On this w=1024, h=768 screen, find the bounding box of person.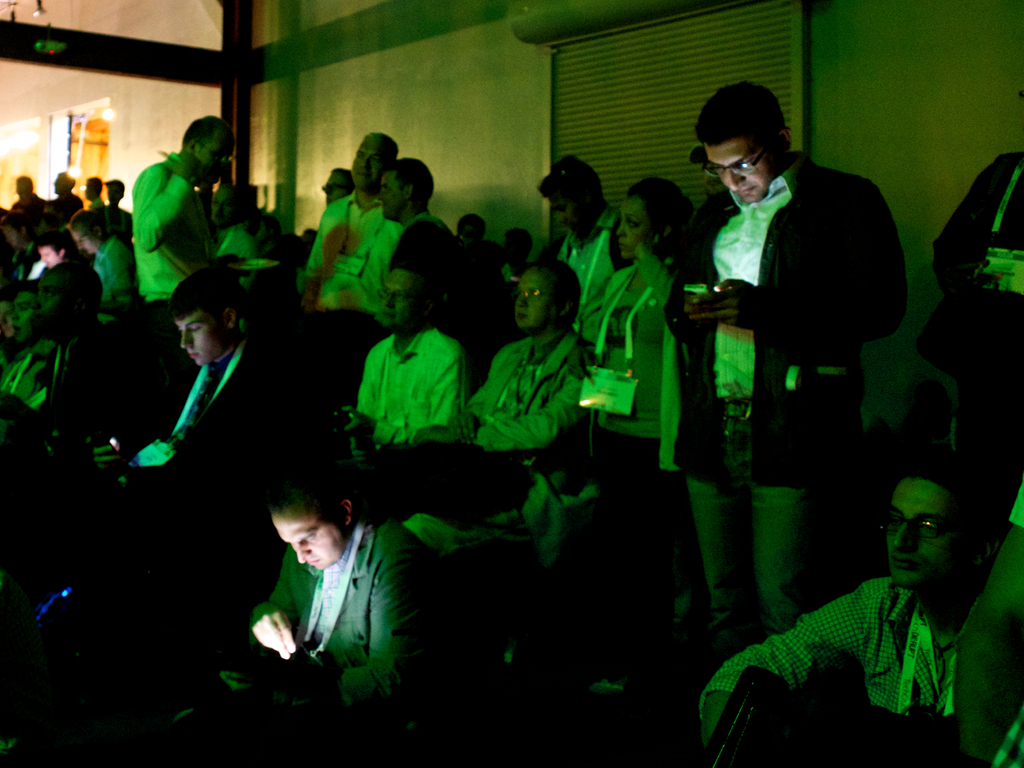
Bounding box: <box>100,169,131,245</box>.
